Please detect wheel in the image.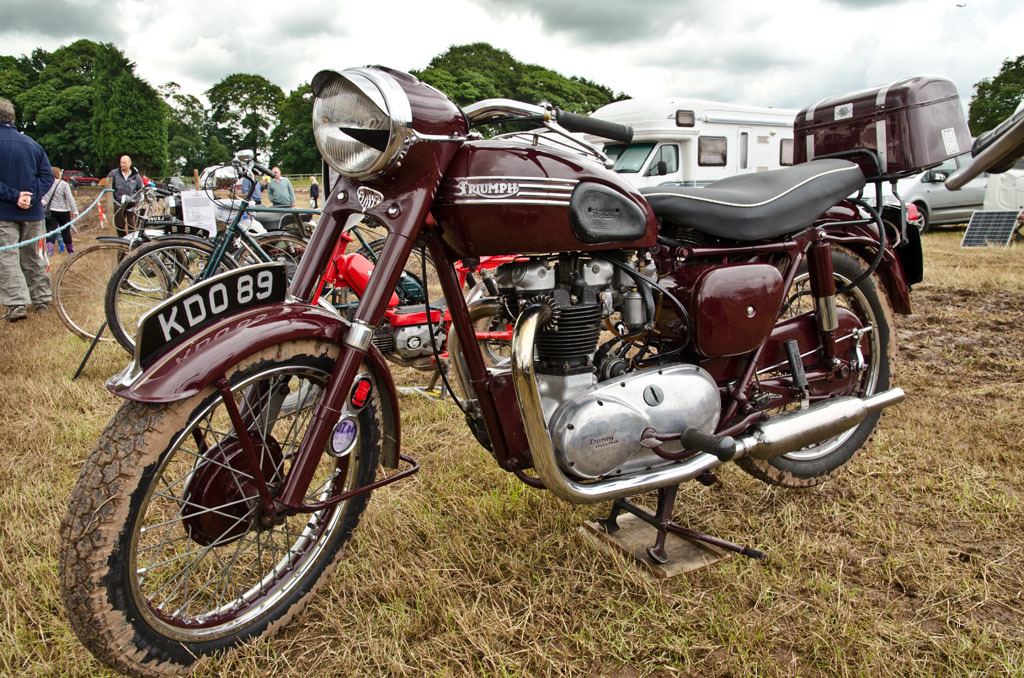
[x1=93, y1=180, x2=97, y2=186].
